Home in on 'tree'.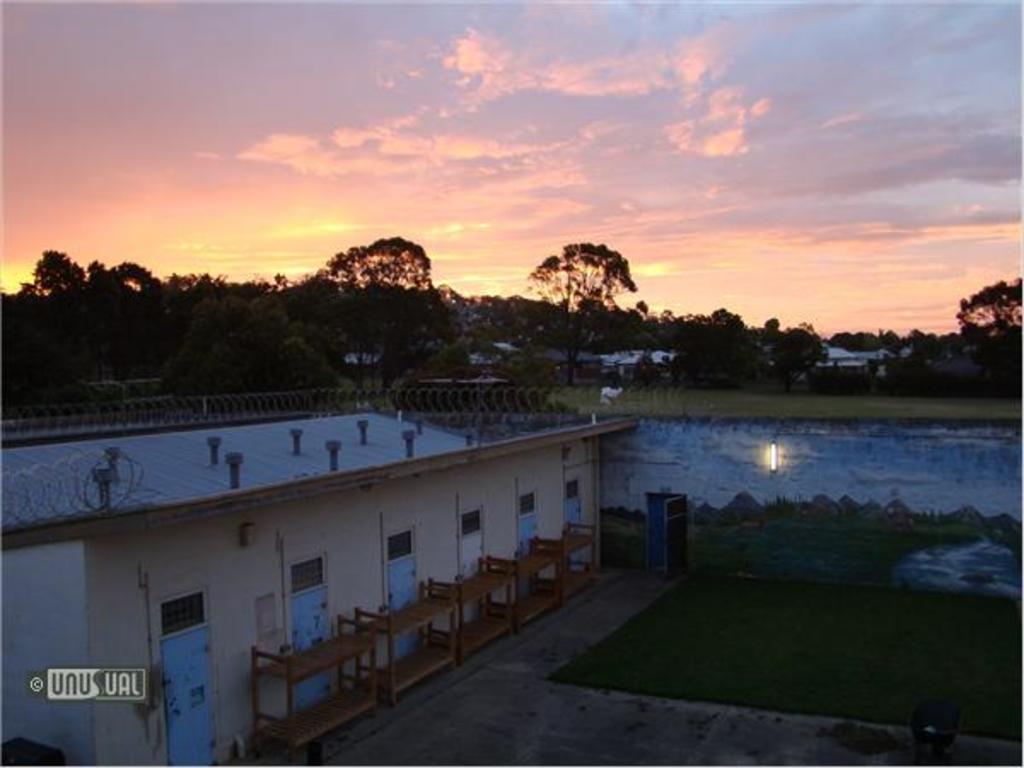
Homed in at 951 275 1022 341.
